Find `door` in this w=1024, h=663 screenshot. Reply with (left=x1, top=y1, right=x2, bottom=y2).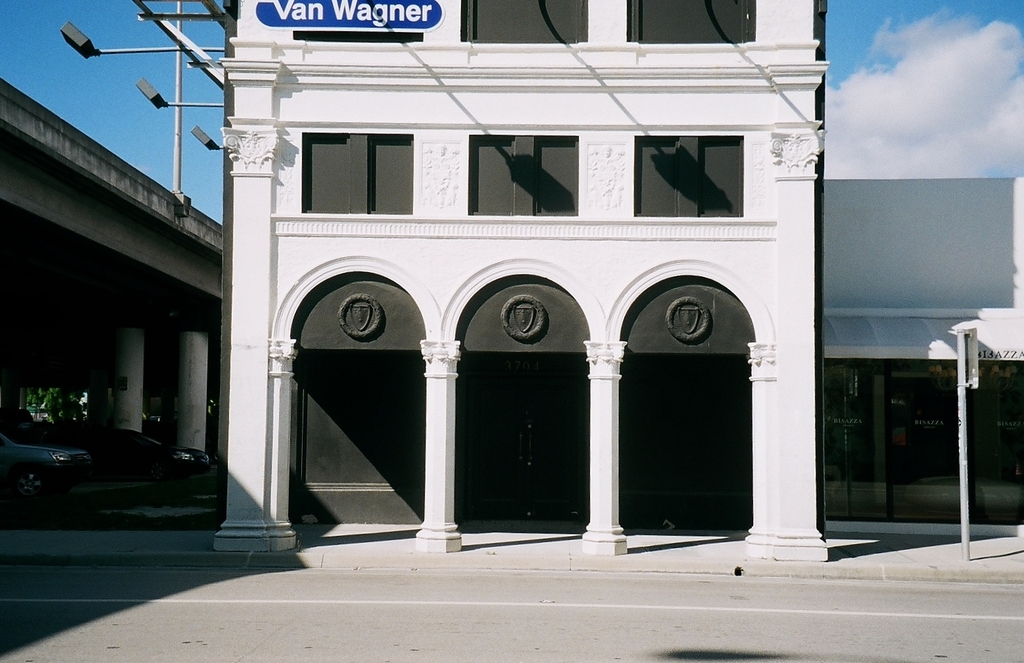
(left=458, top=369, right=588, bottom=521).
